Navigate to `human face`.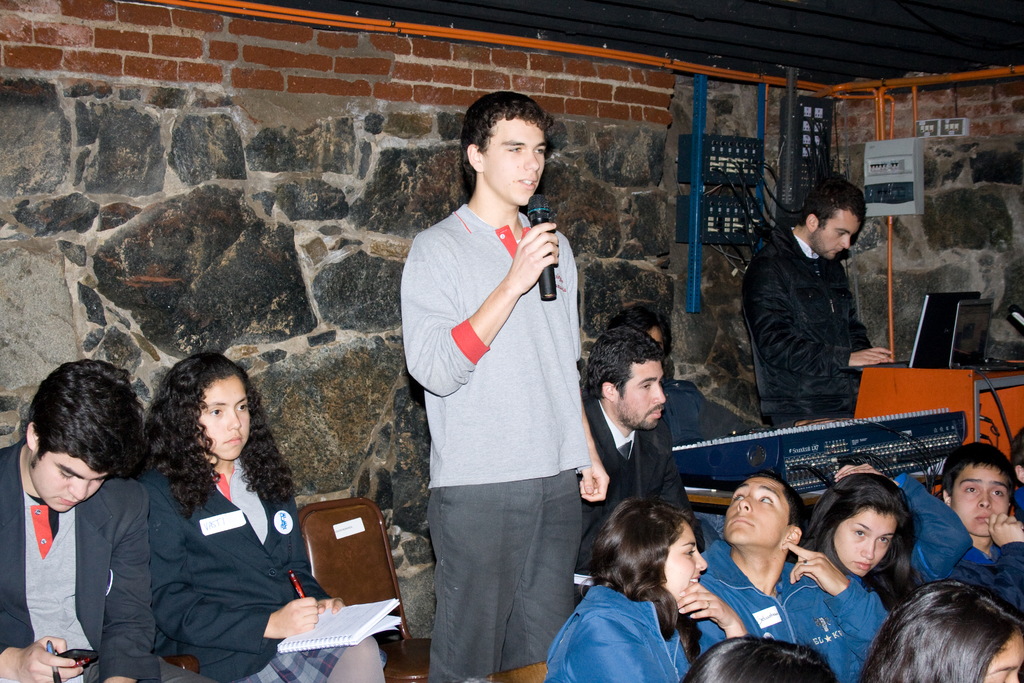
Navigation target: Rect(618, 362, 664, 429).
